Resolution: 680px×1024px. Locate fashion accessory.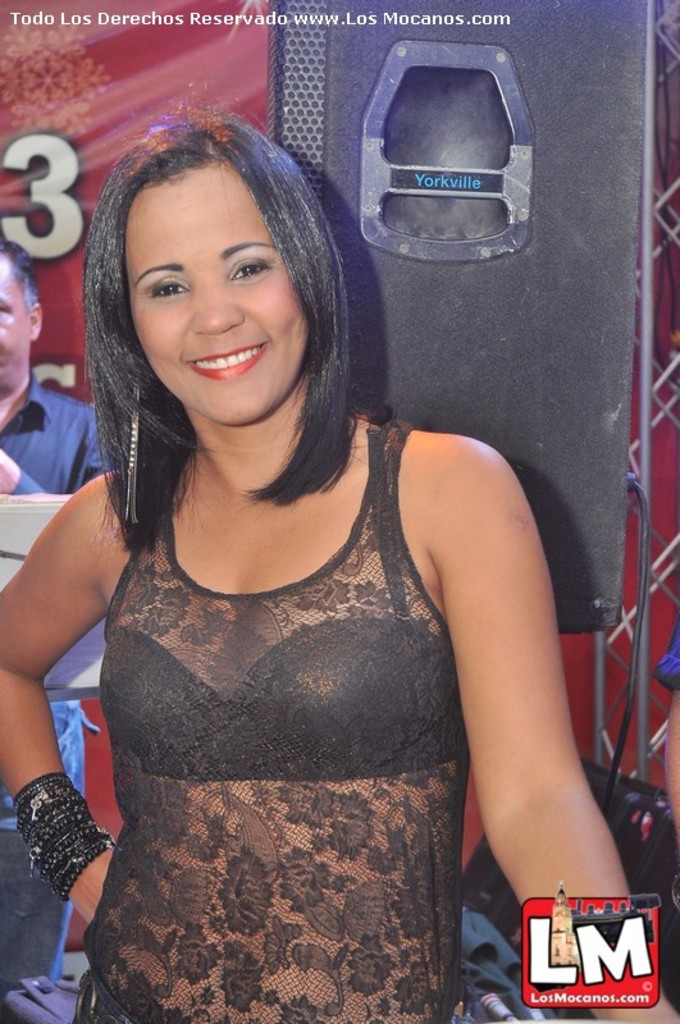
{"left": 127, "top": 385, "right": 141, "bottom": 526}.
